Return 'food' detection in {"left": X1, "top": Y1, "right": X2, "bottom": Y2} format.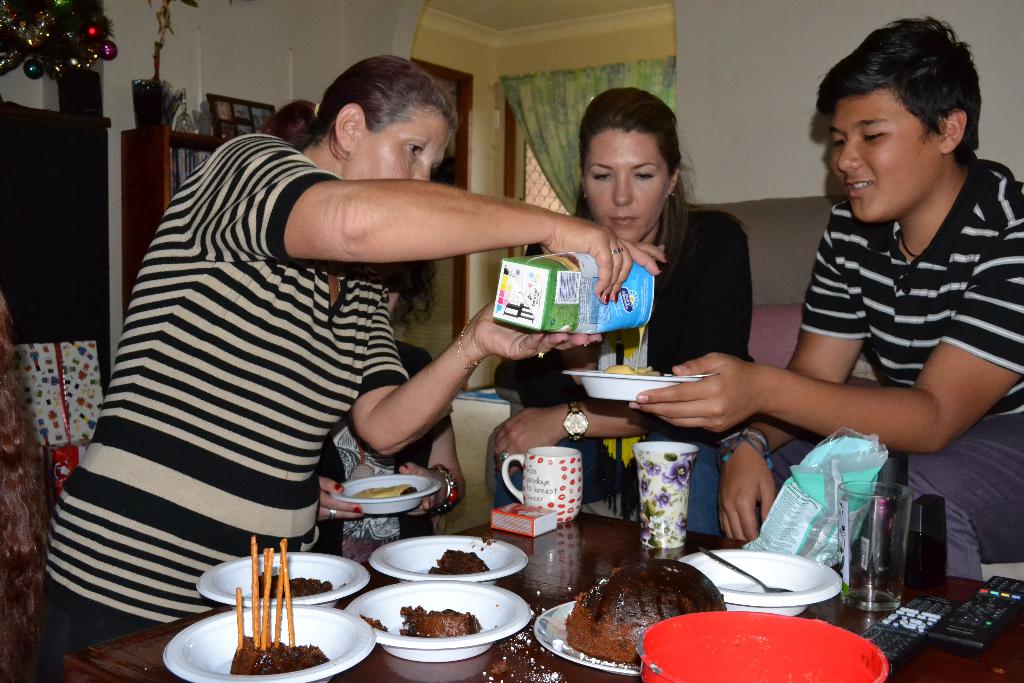
{"left": 353, "top": 479, "right": 420, "bottom": 498}.
